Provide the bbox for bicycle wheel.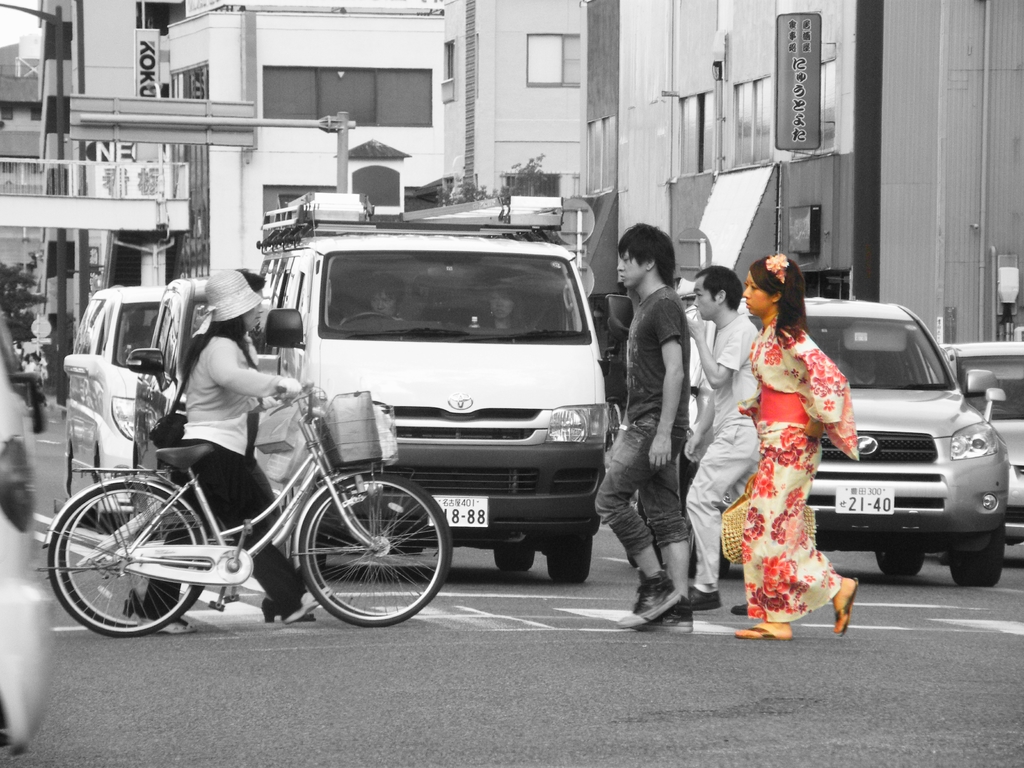
left=65, top=482, right=198, bottom=629.
